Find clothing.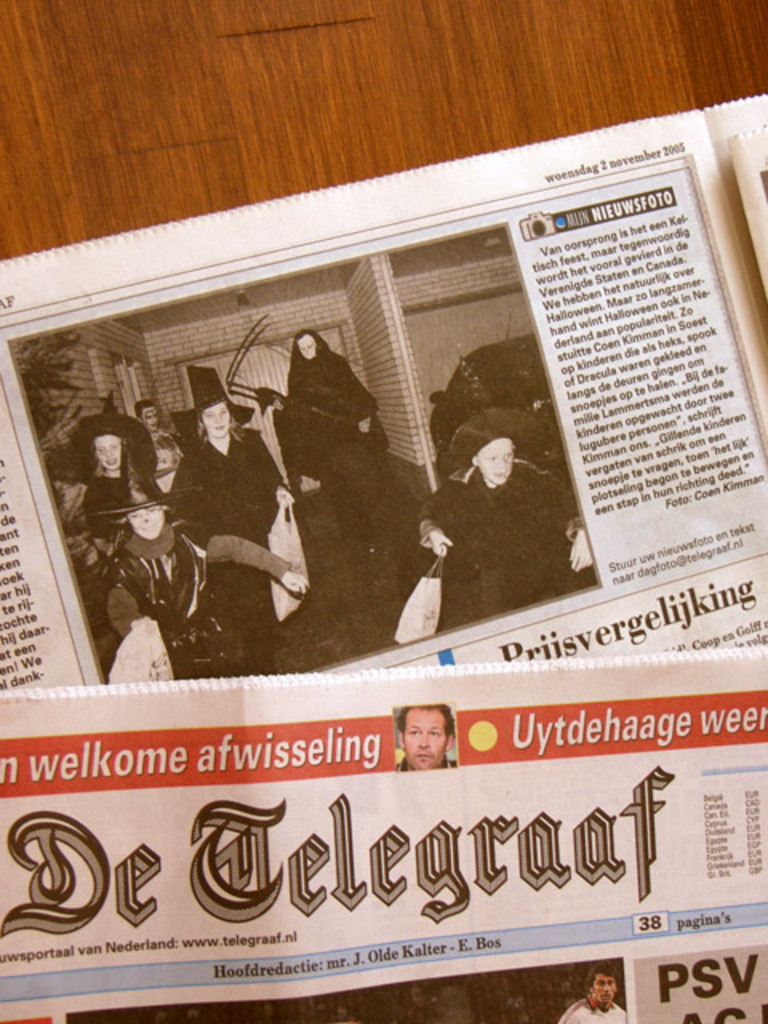
82 392 170 530.
